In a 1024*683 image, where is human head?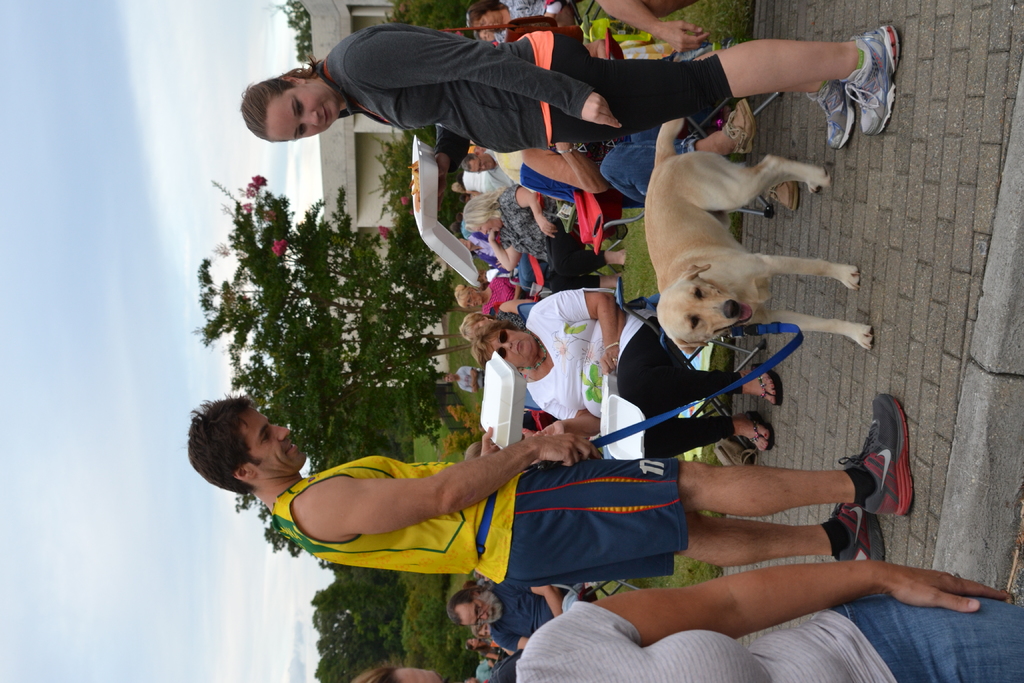
[466,637,479,650].
